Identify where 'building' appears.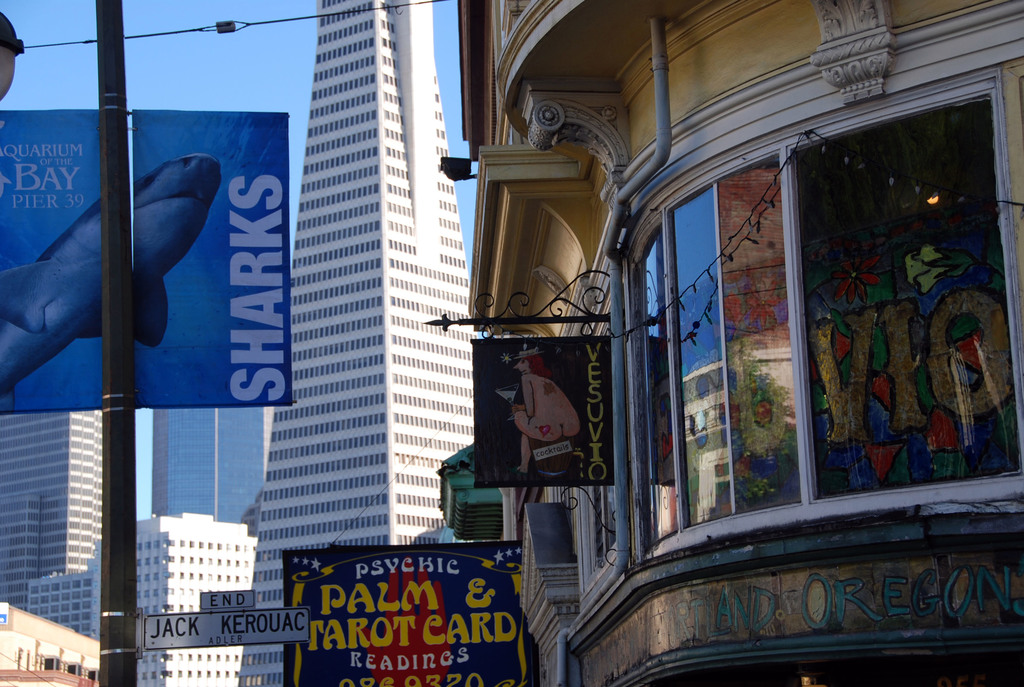
Appears at [left=435, top=0, right=1023, bottom=686].
